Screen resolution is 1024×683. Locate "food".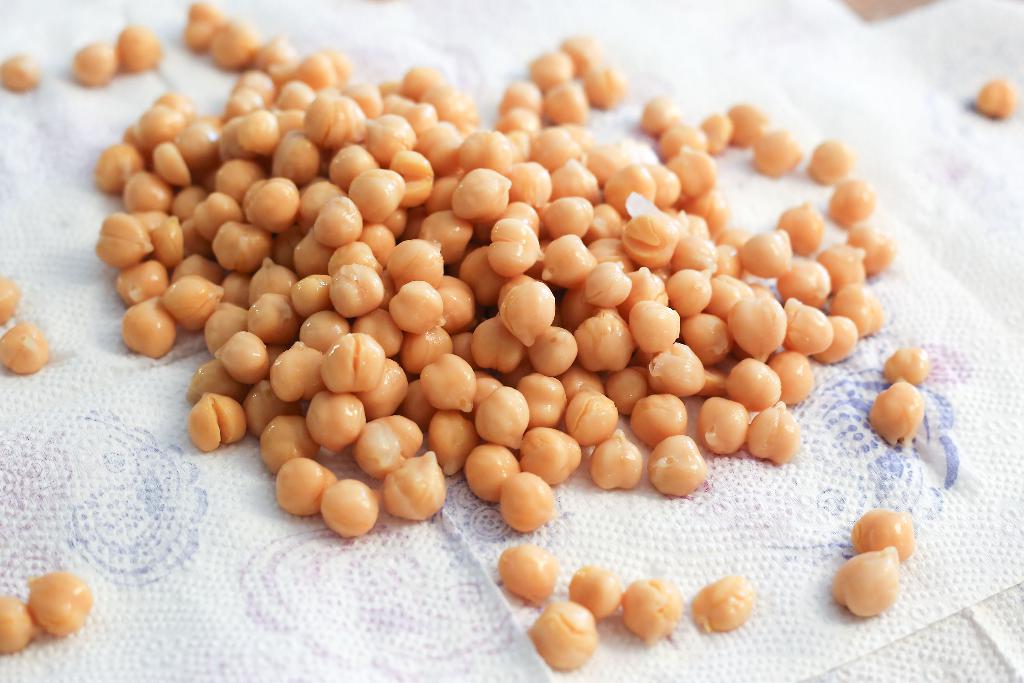
rect(529, 600, 596, 670).
